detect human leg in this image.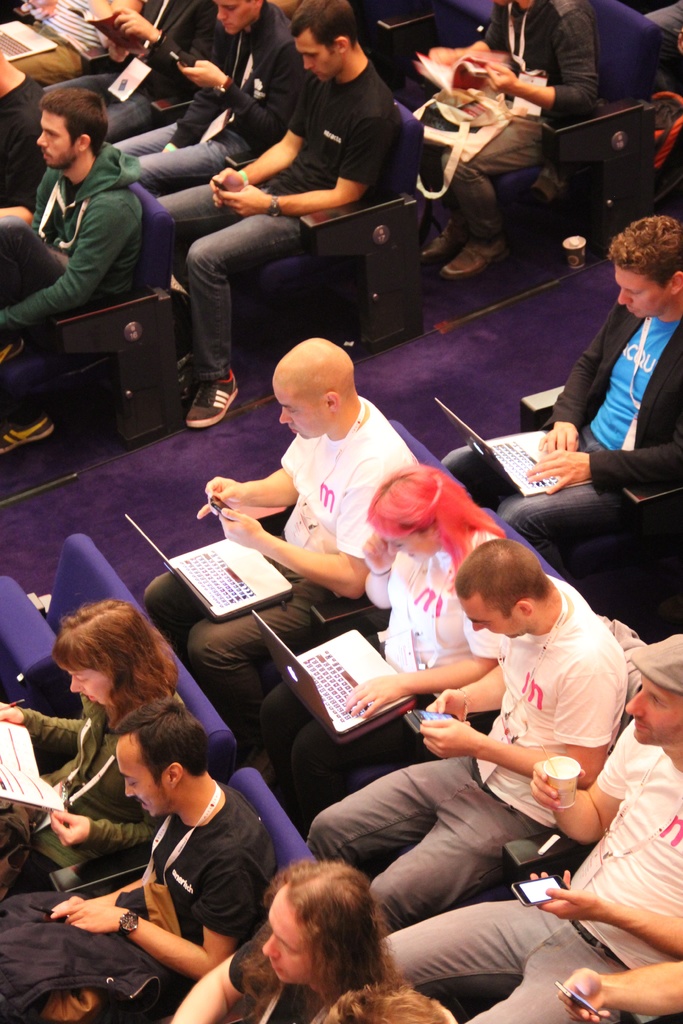
Detection: <bbox>490, 475, 640, 573</bbox>.
